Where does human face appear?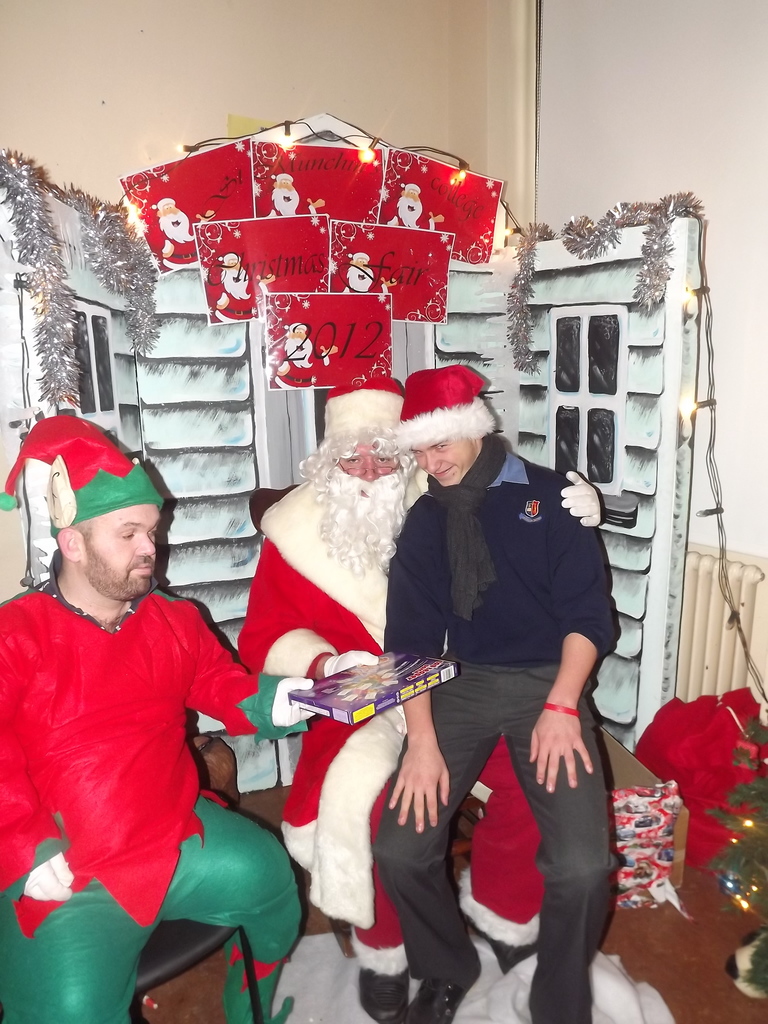
Appears at bbox(81, 498, 169, 607).
